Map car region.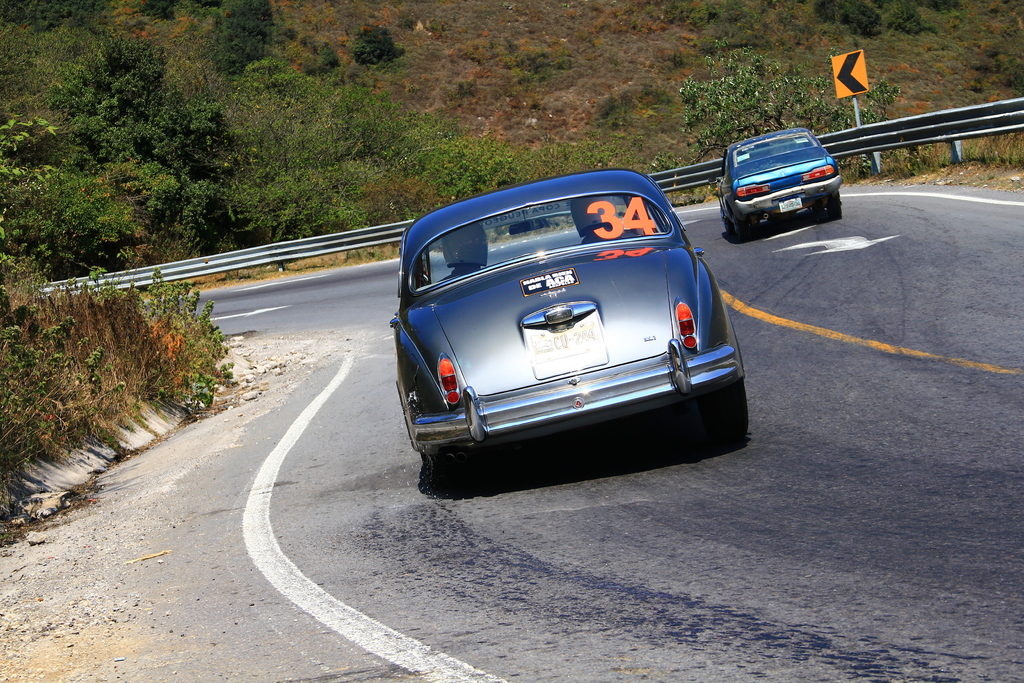
Mapped to {"x1": 391, "y1": 168, "x2": 744, "y2": 492}.
